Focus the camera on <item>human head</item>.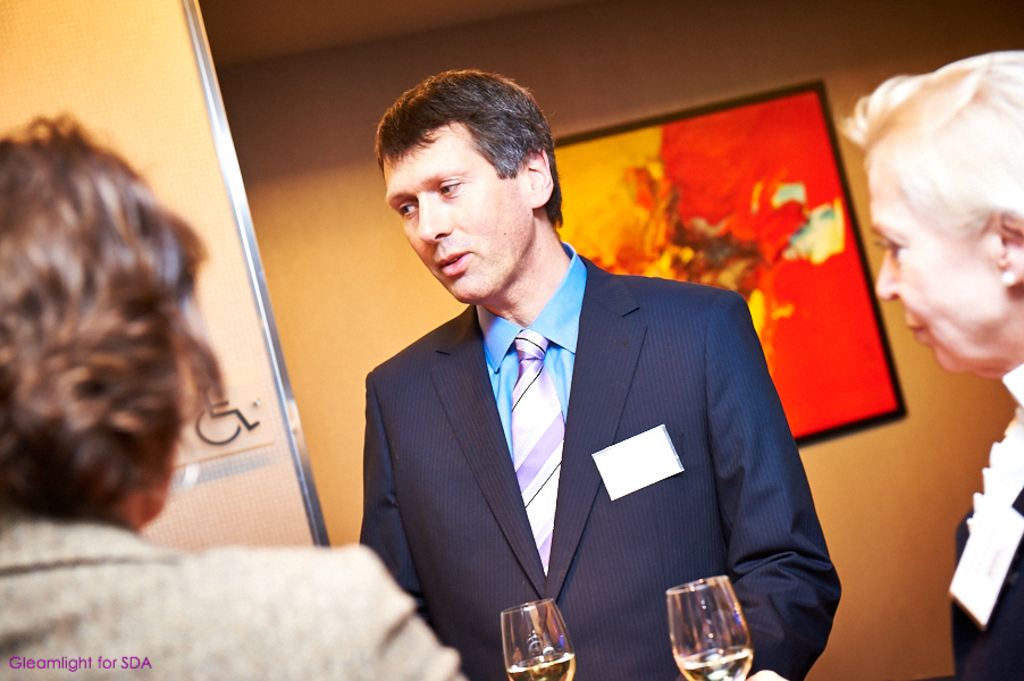
Focus region: <region>868, 49, 1023, 381</region>.
